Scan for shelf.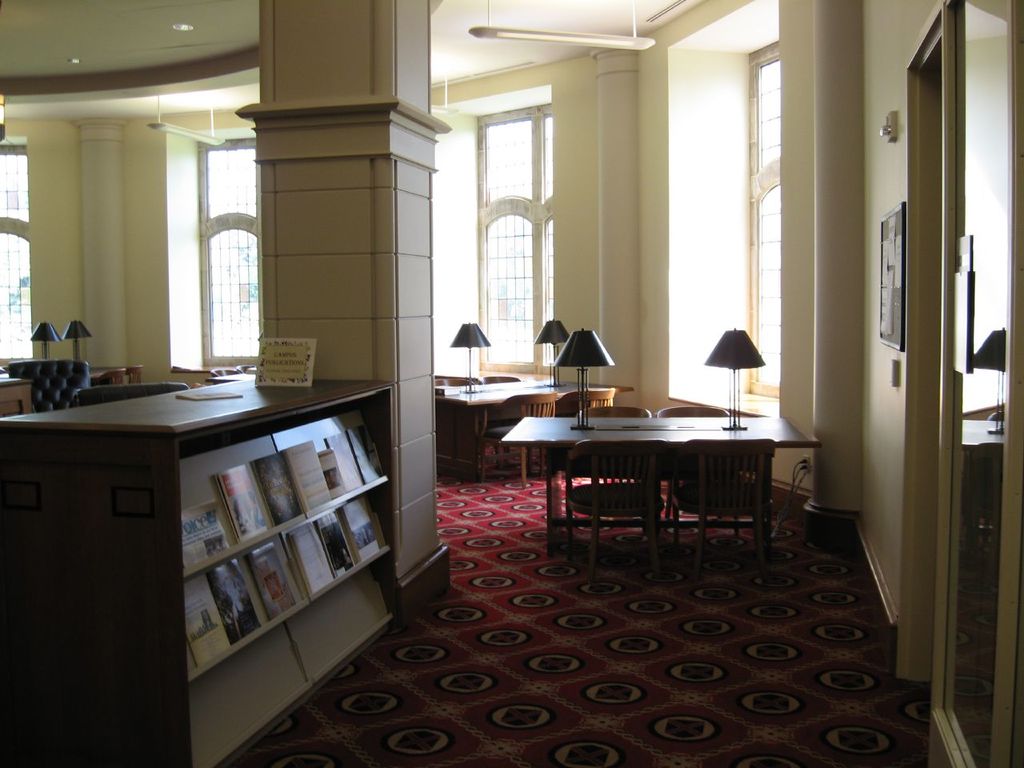
Scan result: <bbox>187, 541, 418, 767</bbox>.
